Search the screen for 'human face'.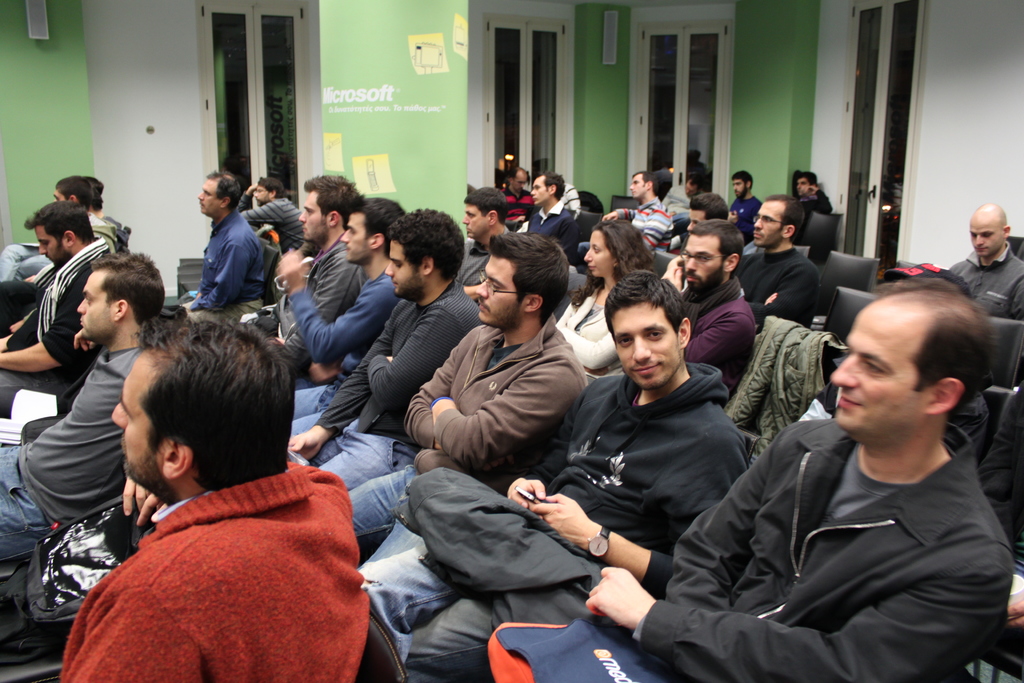
Found at [x1=972, y1=213, x2=1000, y2=253].
